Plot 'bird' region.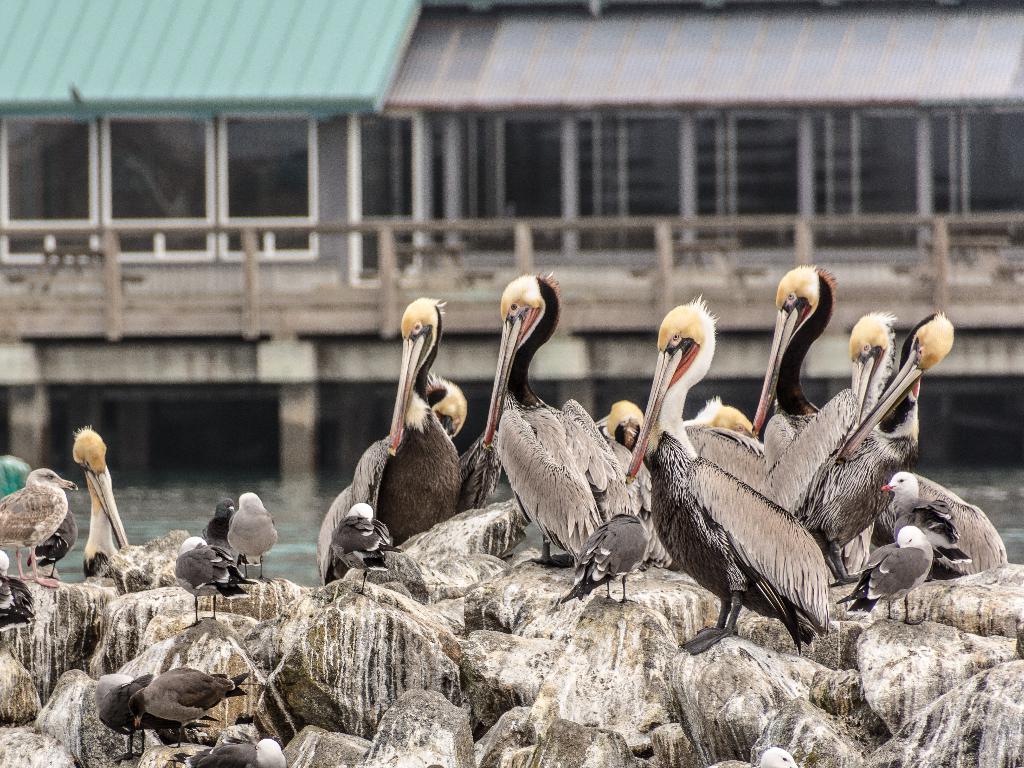
Plotted at 14,505,84,584.
